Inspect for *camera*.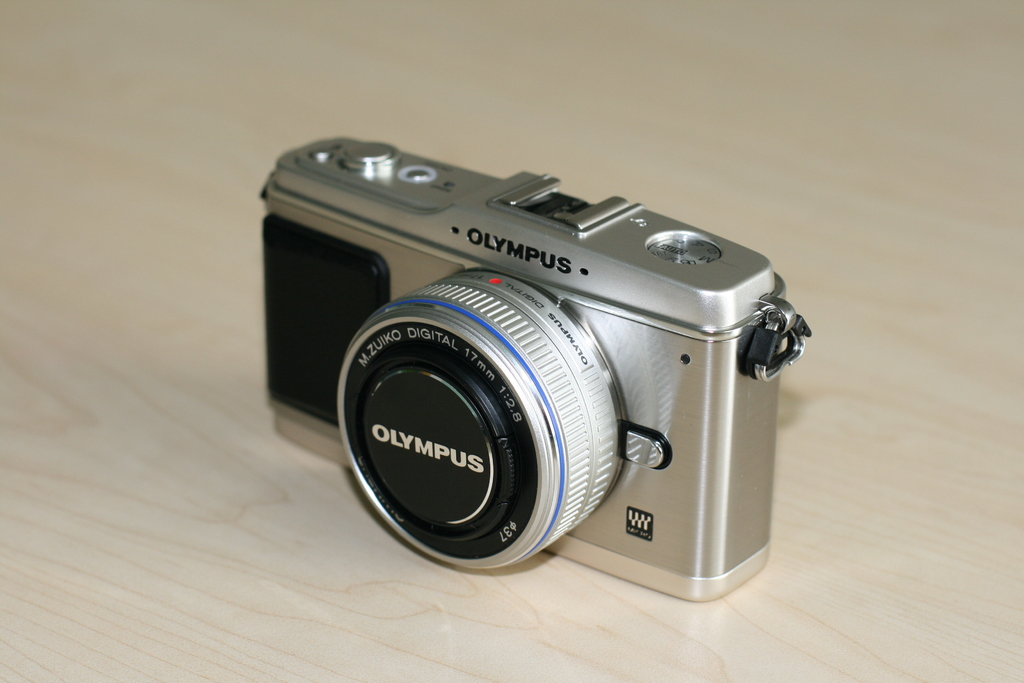
Inspection: detection(248, 130, 811, 607).
